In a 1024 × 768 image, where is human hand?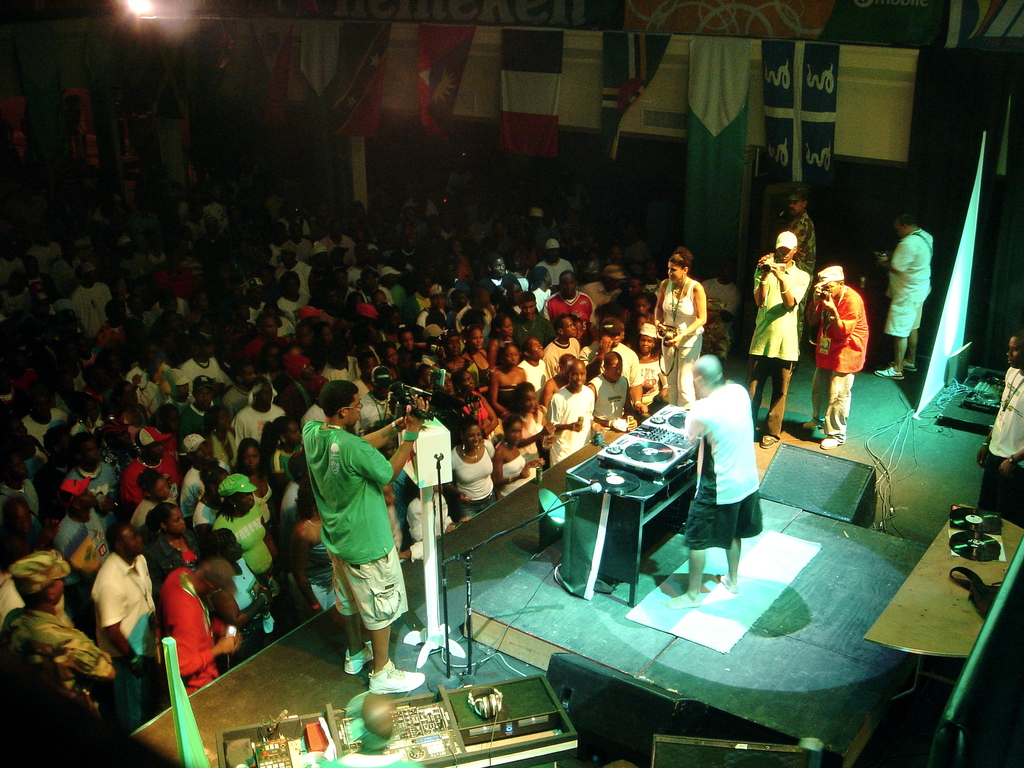
x1=820, y1=291, x2=831, y2=312.
